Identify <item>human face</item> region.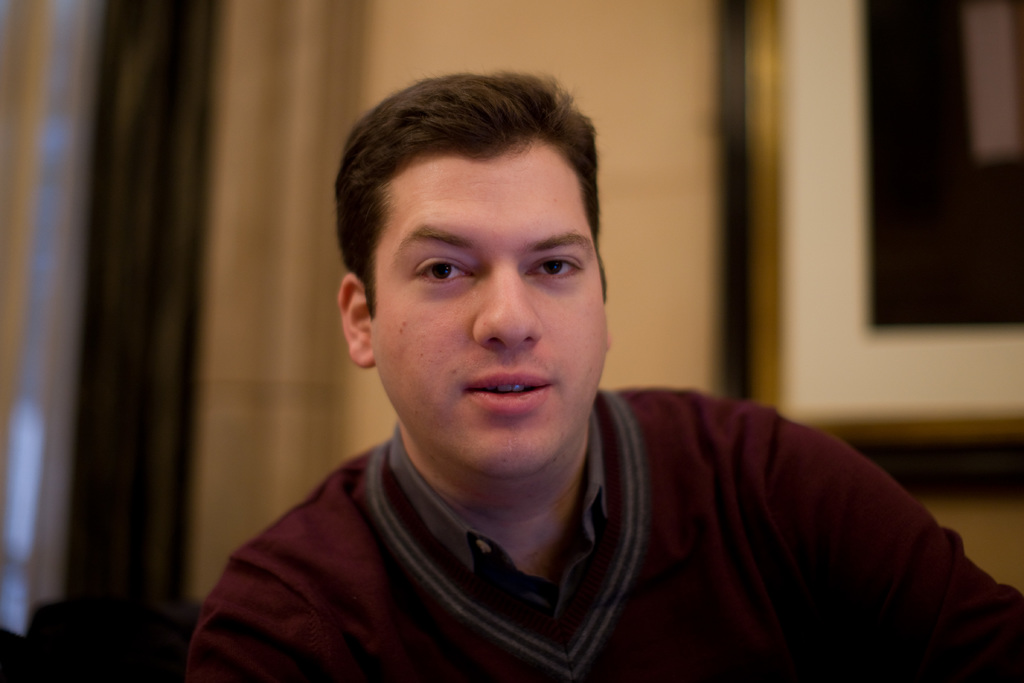
Region: {"x1": 378, "y1": 184, "x2": 603, "y2": 468}.
